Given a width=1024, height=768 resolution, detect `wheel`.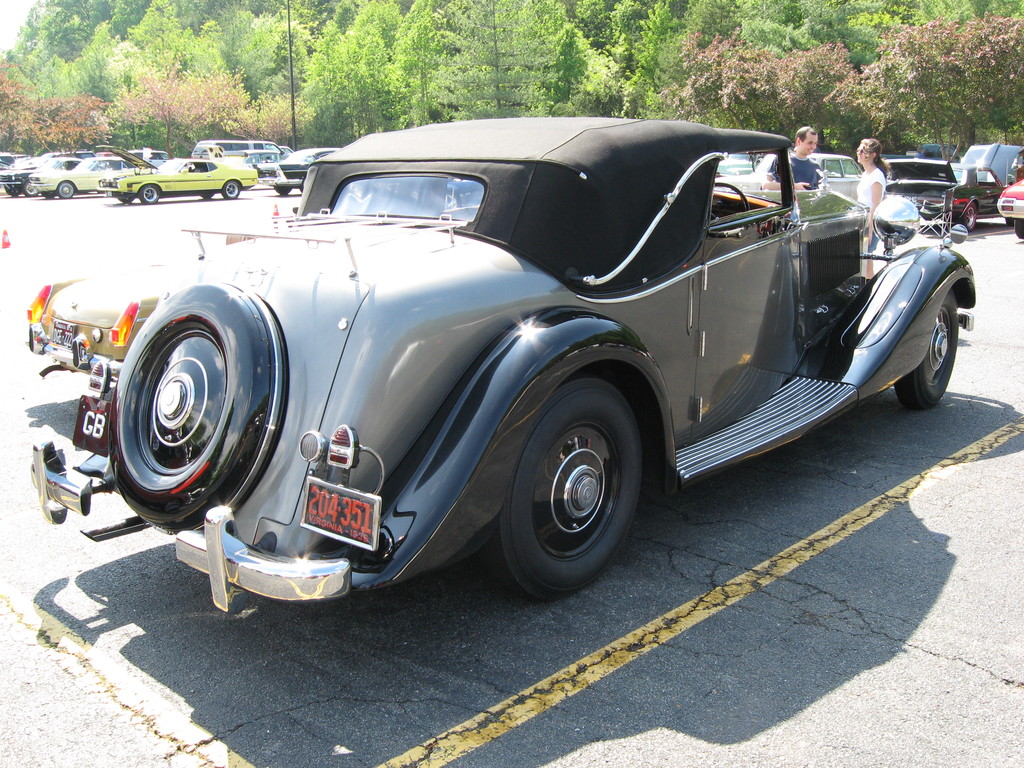
(40,193,54,198).
